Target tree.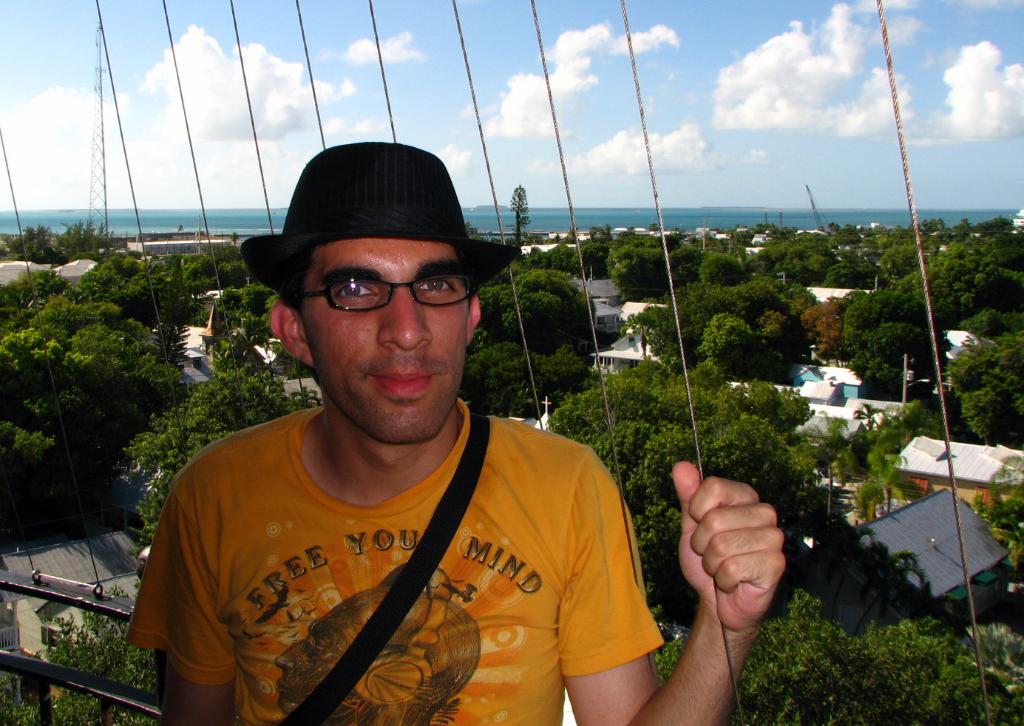
Target region: <box>536,242,574,268</box>.
